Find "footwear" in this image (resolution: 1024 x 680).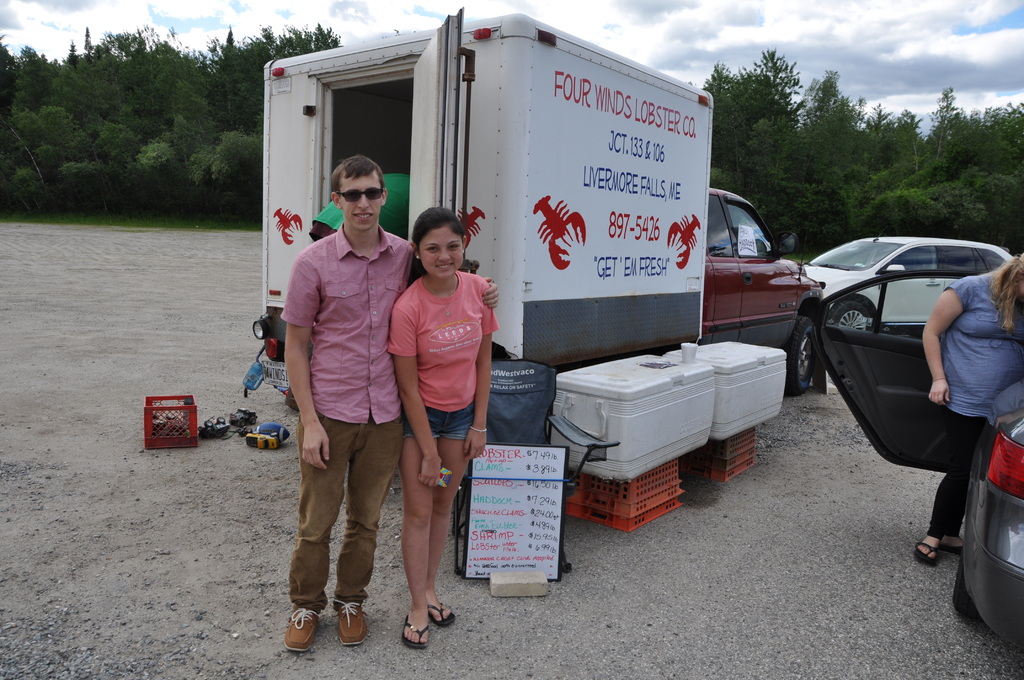
x1=276 y1=593 x2=364 y2=655.
